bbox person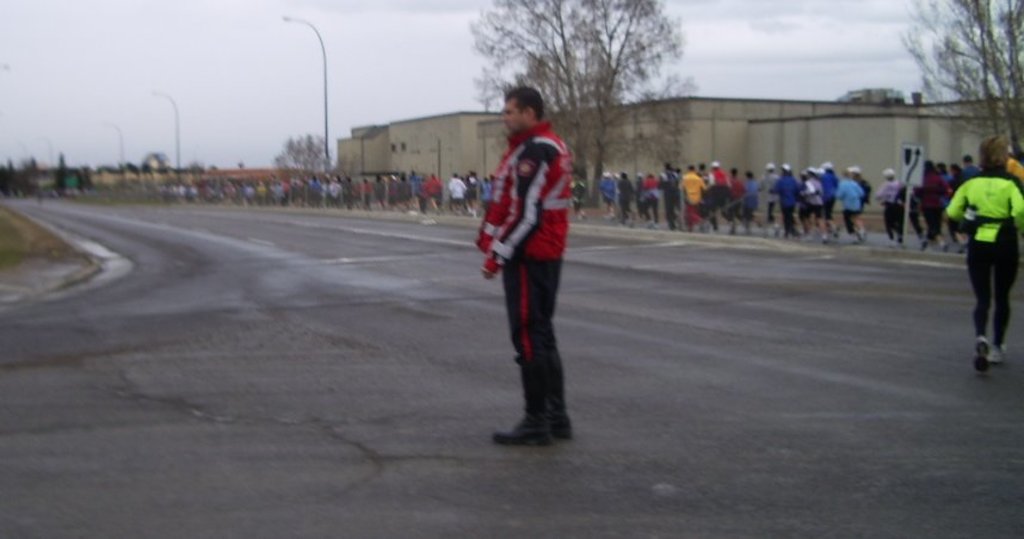
x1=775 y1=165 x2=806 y2=235
